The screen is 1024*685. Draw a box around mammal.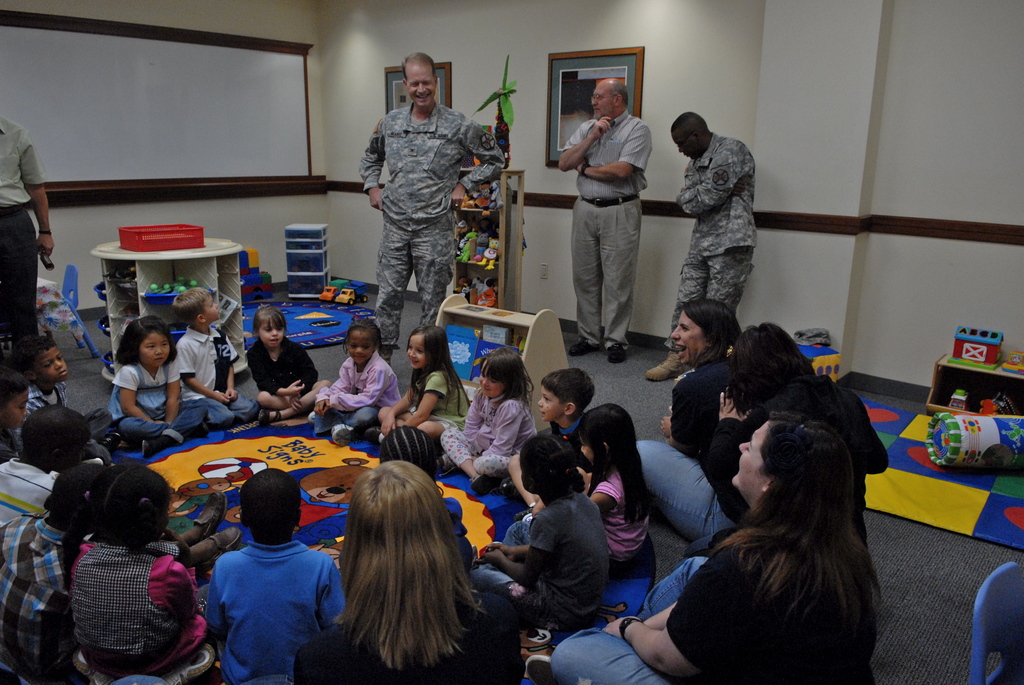
x1=684 y1=318 x2=897 y2=551.
